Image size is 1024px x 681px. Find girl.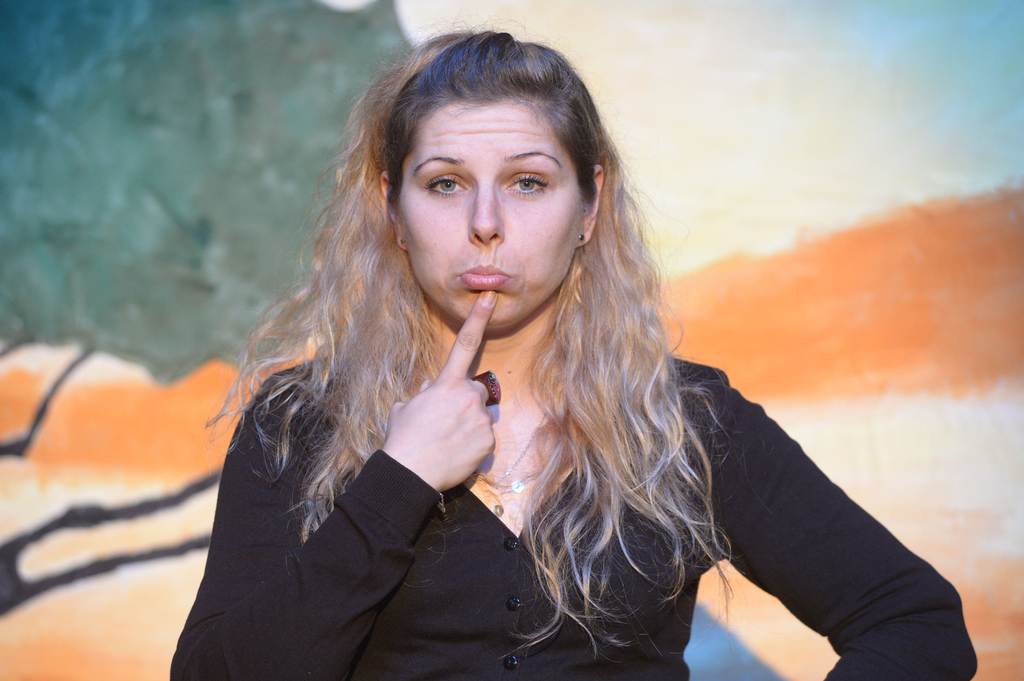
[170, 14, 980, 680].
